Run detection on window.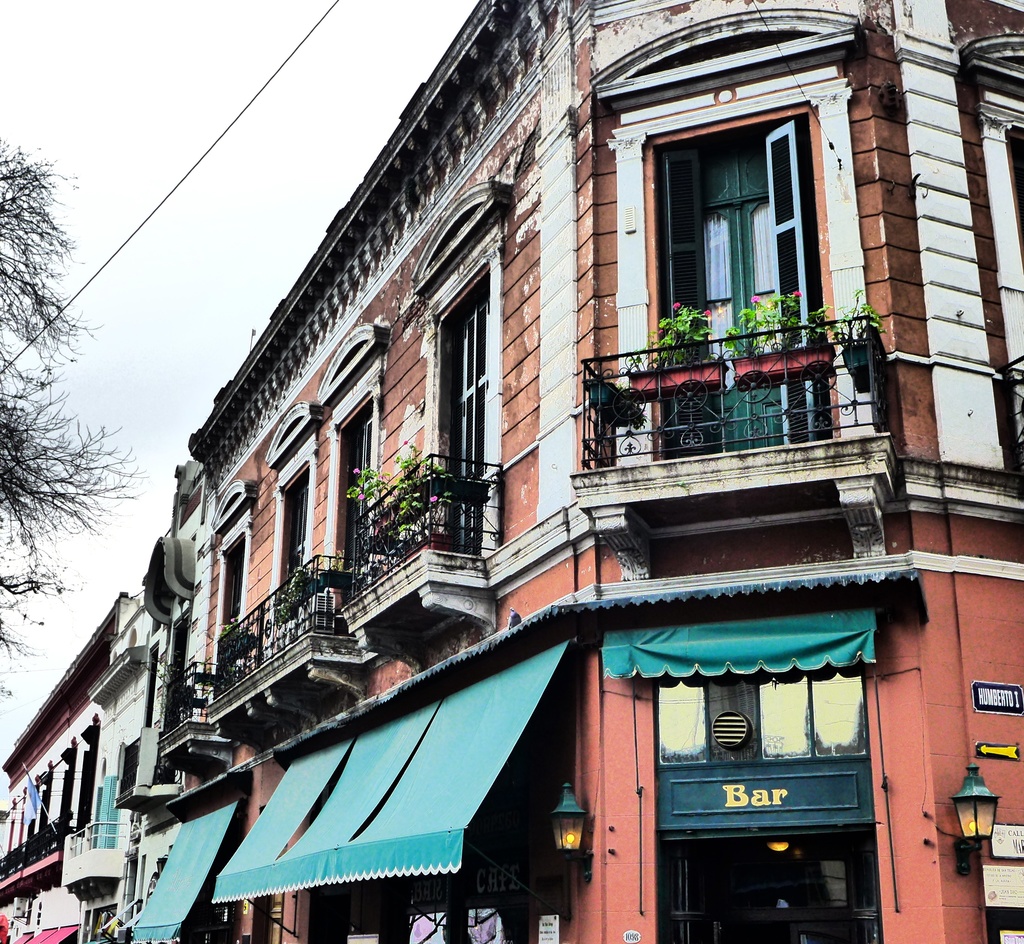
Result: [left=450, top=300, right=497, bottom=564].
